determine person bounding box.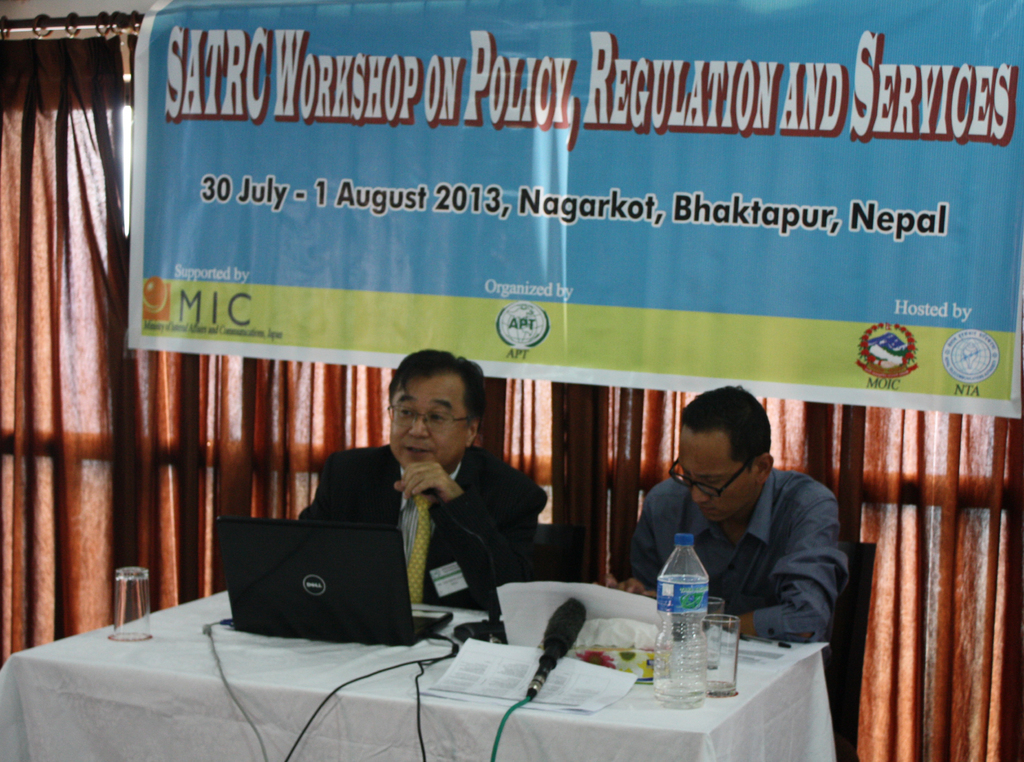
Determined: (318, 344, 557, 644).
